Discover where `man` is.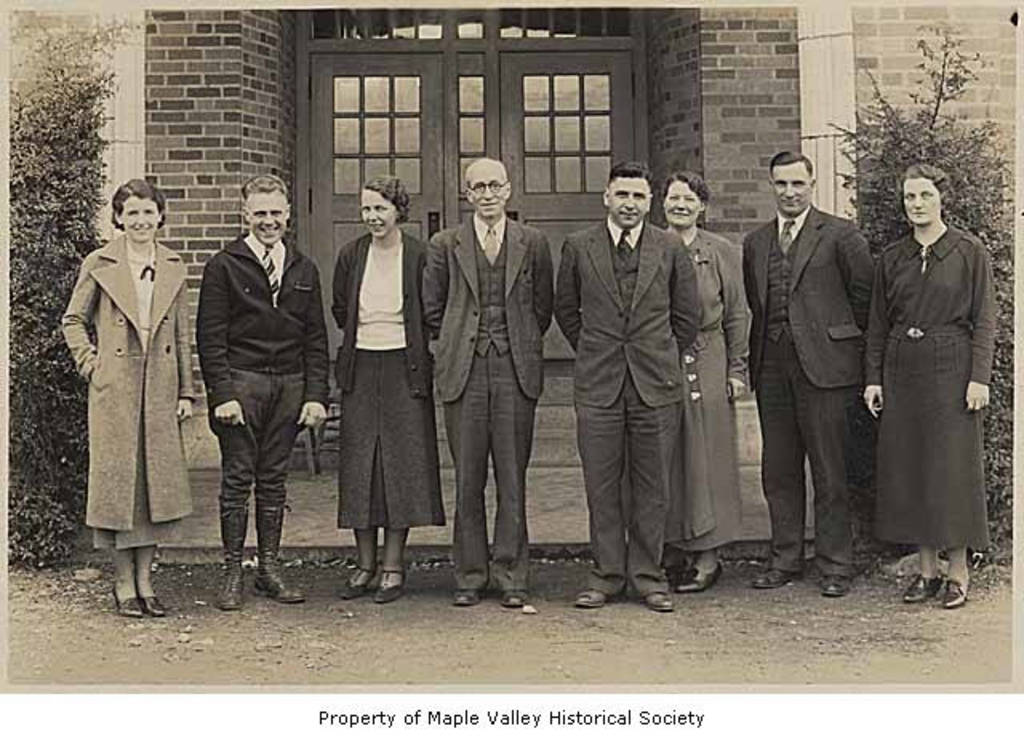
Discovered at [195,170,331,609].
